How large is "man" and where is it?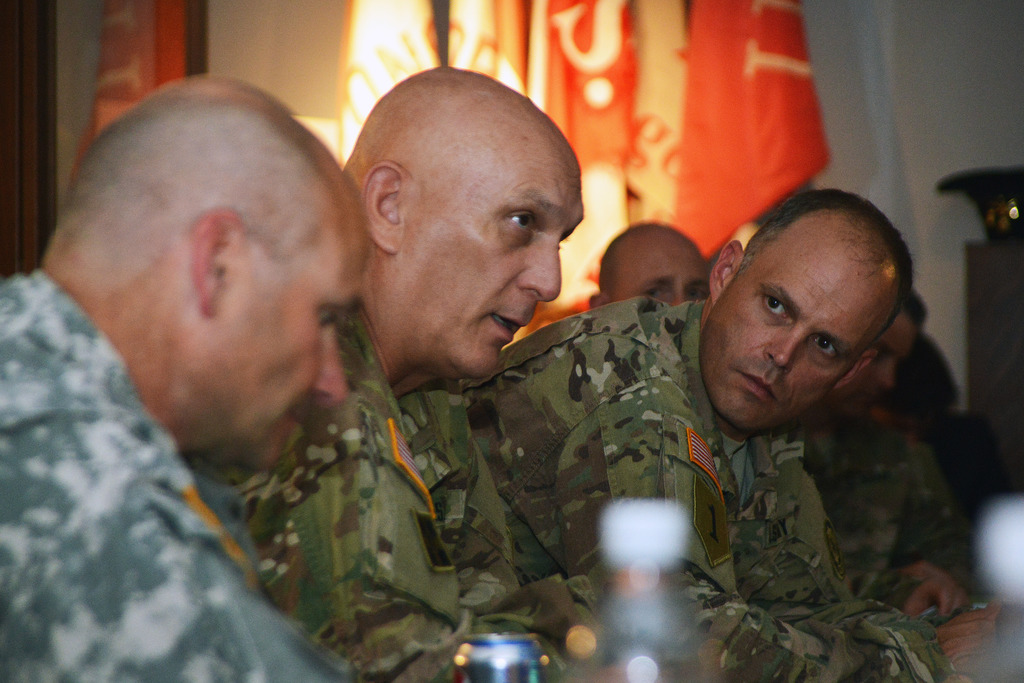
Bounding box: region(580, 220, 720, 315).
